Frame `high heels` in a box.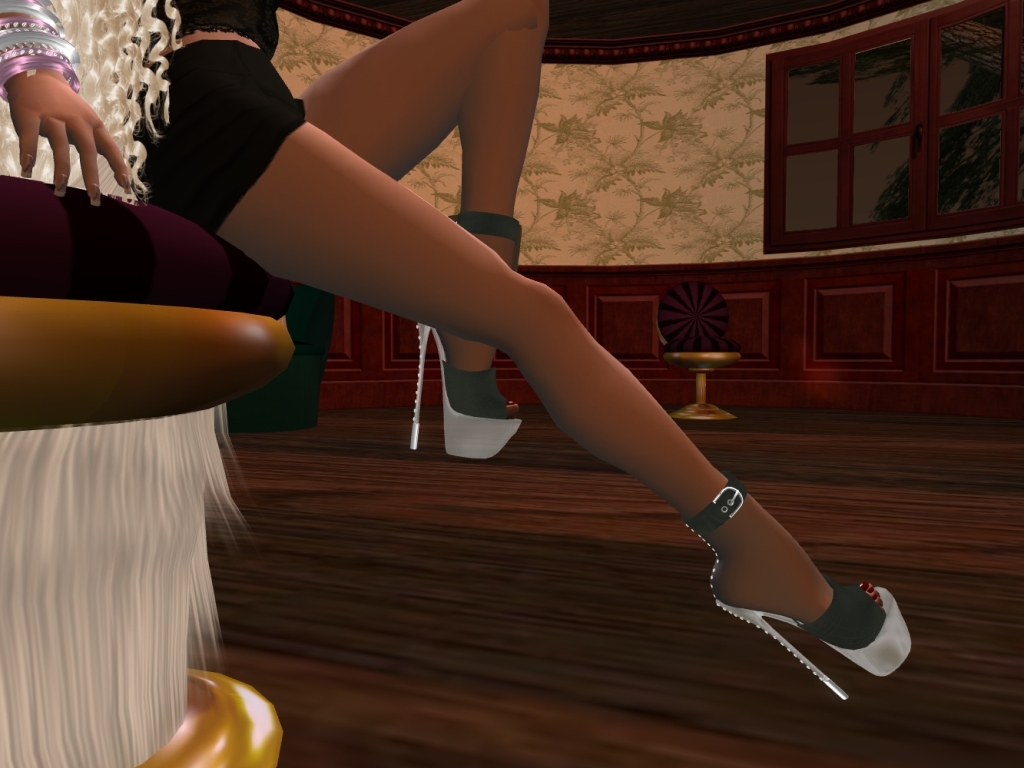
box(681, 484, 915, 708).
